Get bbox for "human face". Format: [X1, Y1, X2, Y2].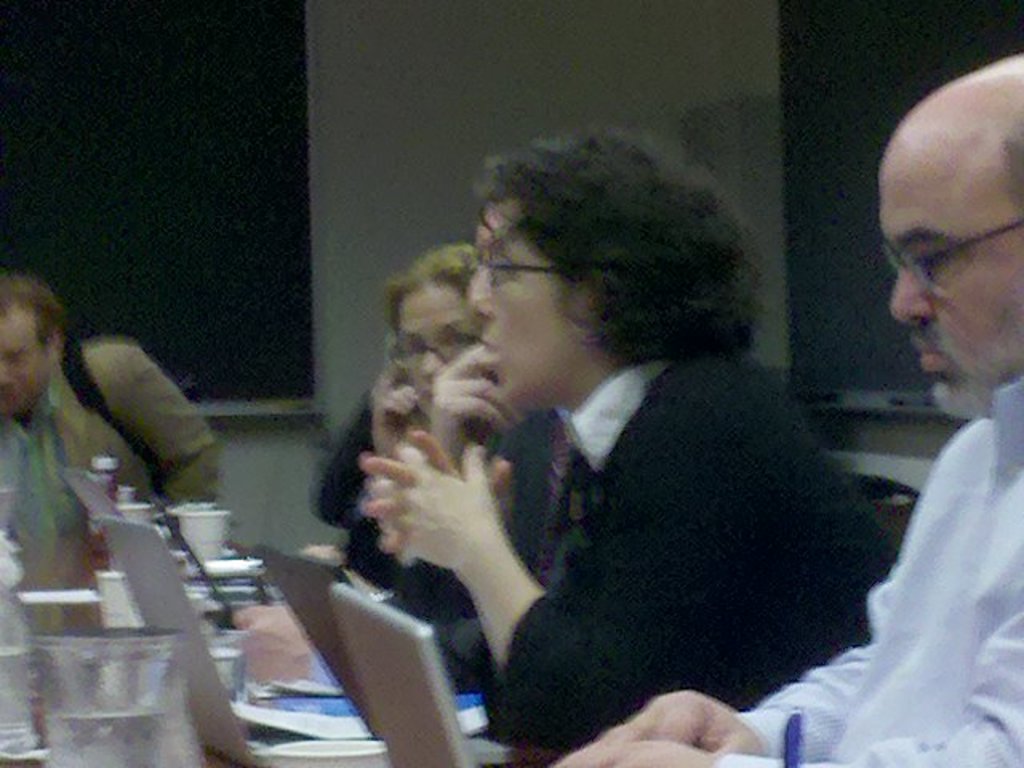
[467, 210, 582, 403].
